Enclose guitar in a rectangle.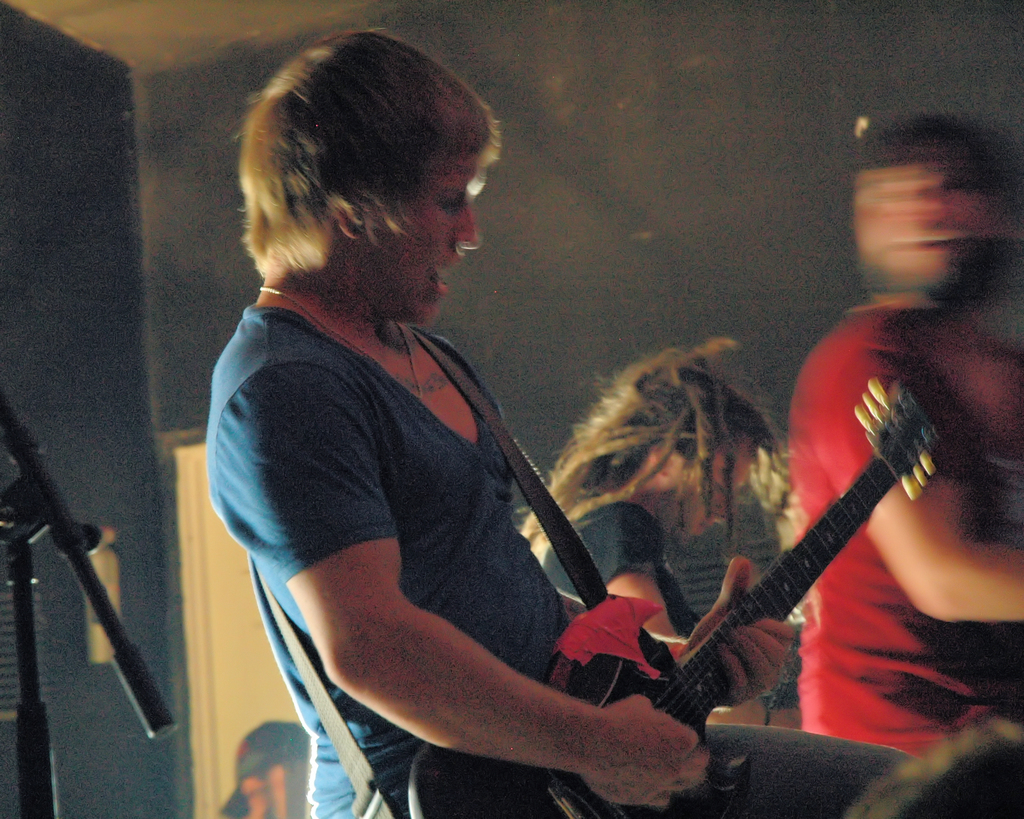
Rect(413, 374, 911, 818).
